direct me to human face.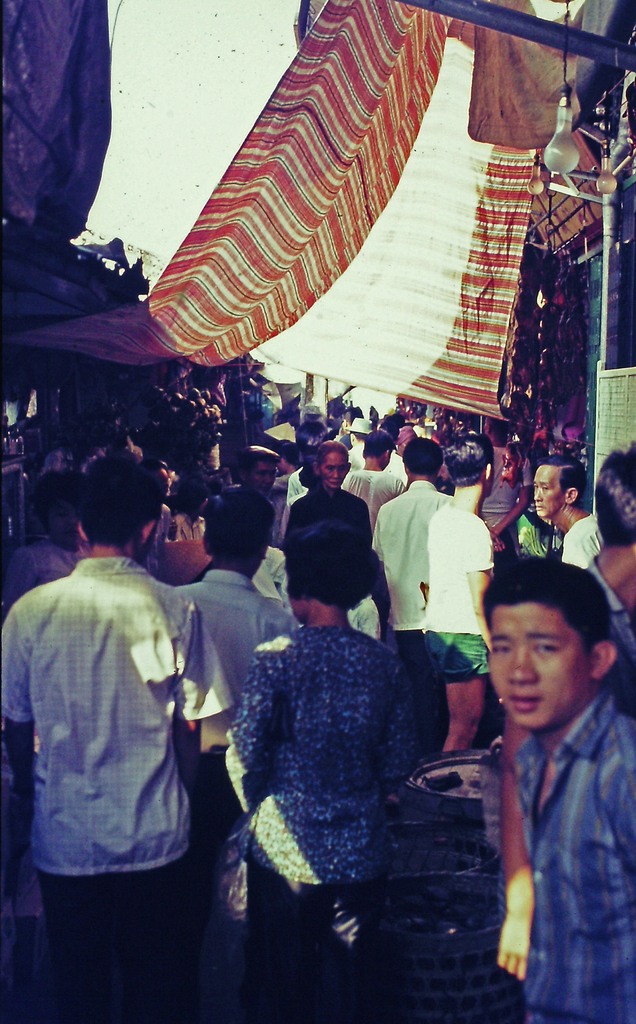
Direction: bbox=(485, 610, 605, 724).
